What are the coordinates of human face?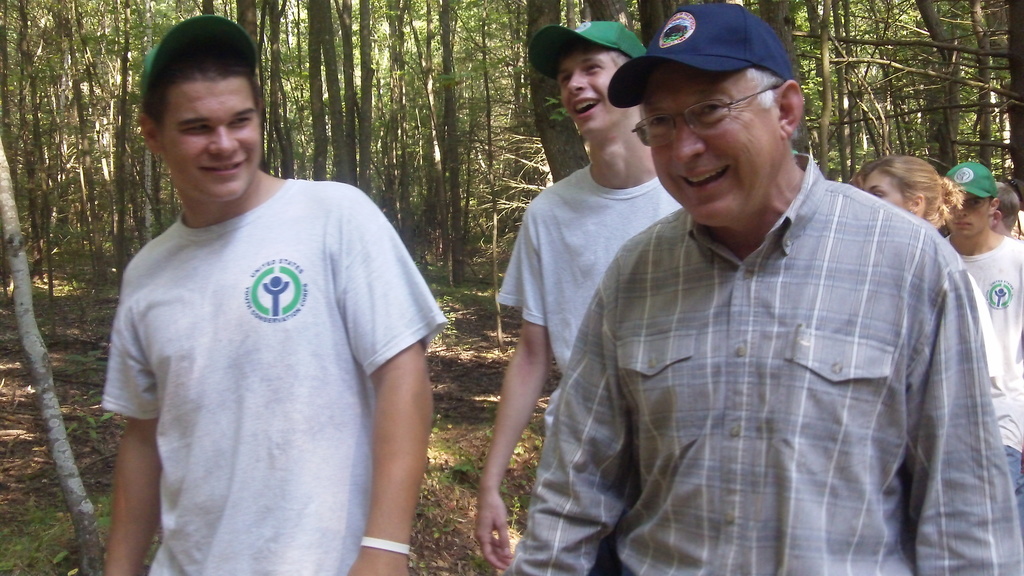
943/198/988/241.
